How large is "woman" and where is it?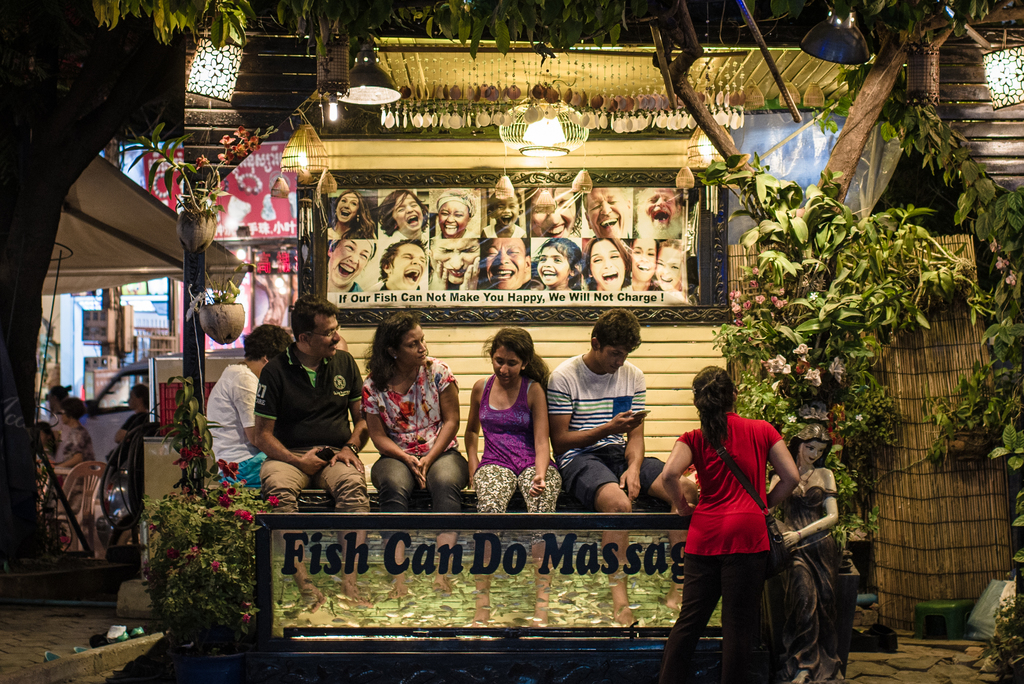
Bounding box: {"x1": 580, "y1": 240, "x2": 635, "y2": 291}.
